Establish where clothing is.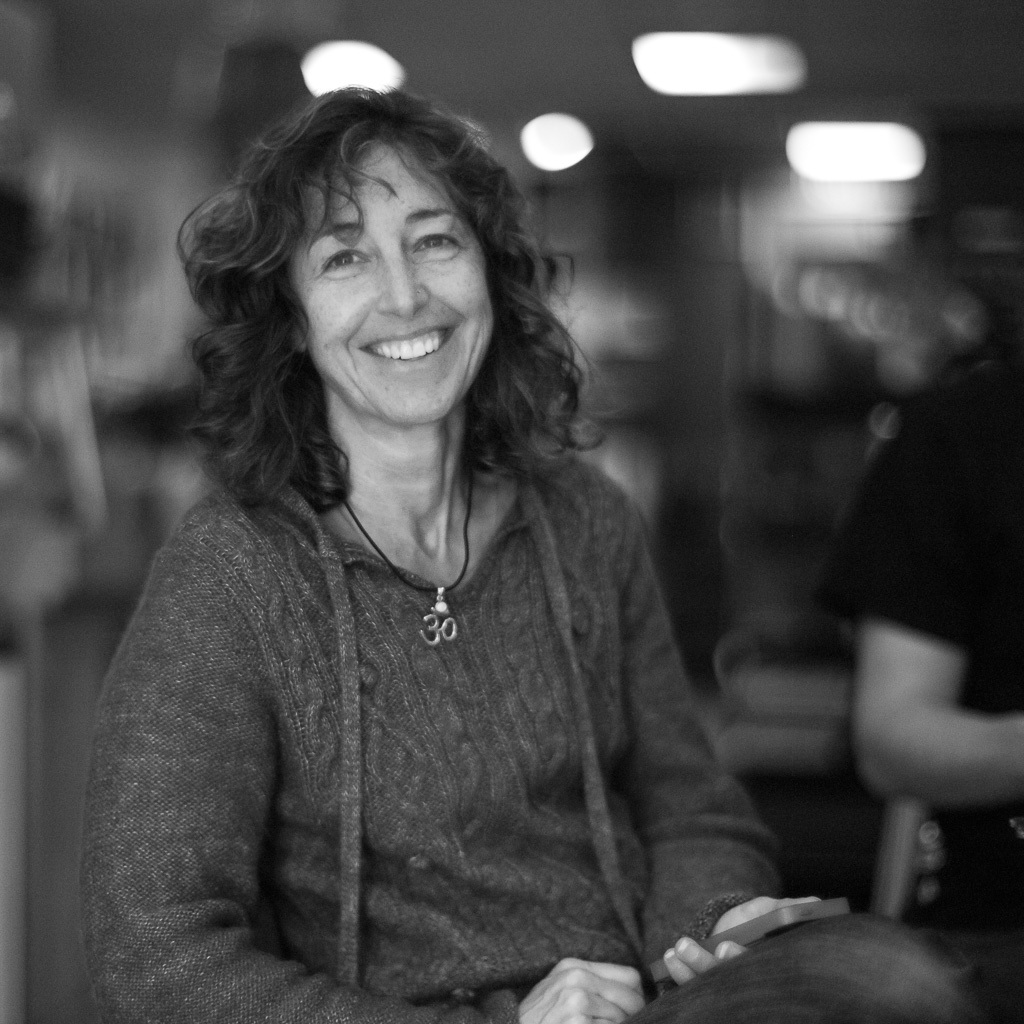
Established at box(810, 361, 1023, 944).
